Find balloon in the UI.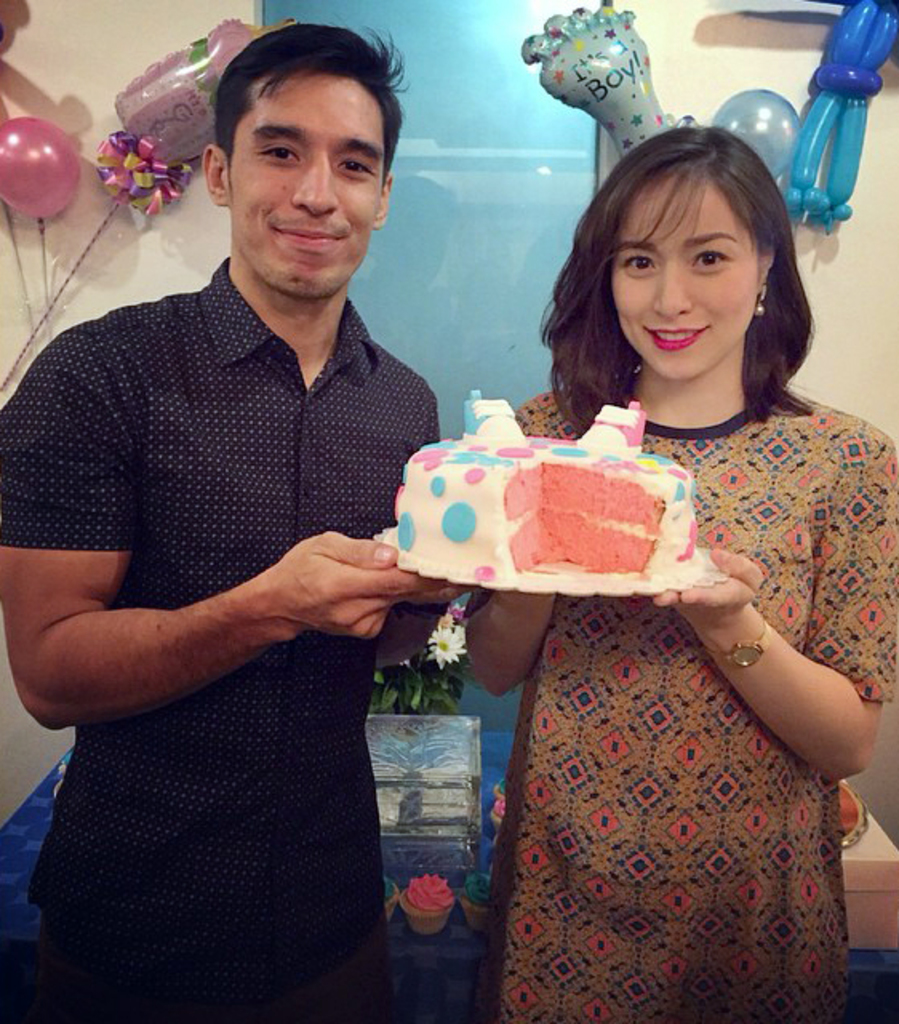
UI element at 781,0,897,232.
